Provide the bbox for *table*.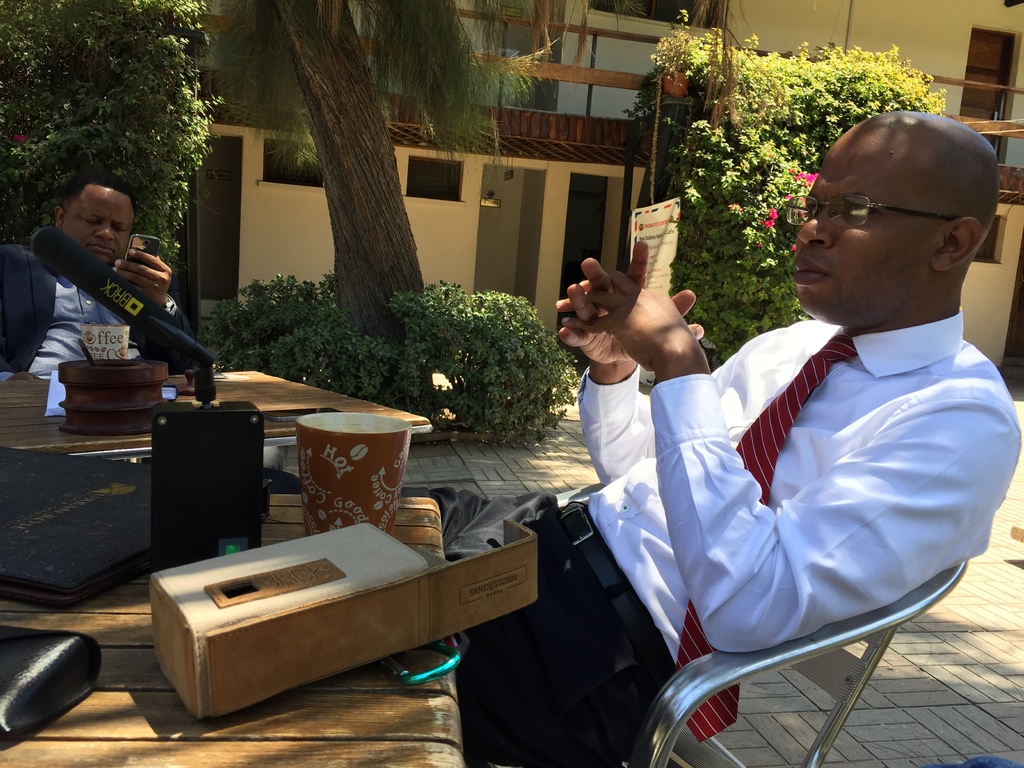
region(0, 364, 433, 452).
